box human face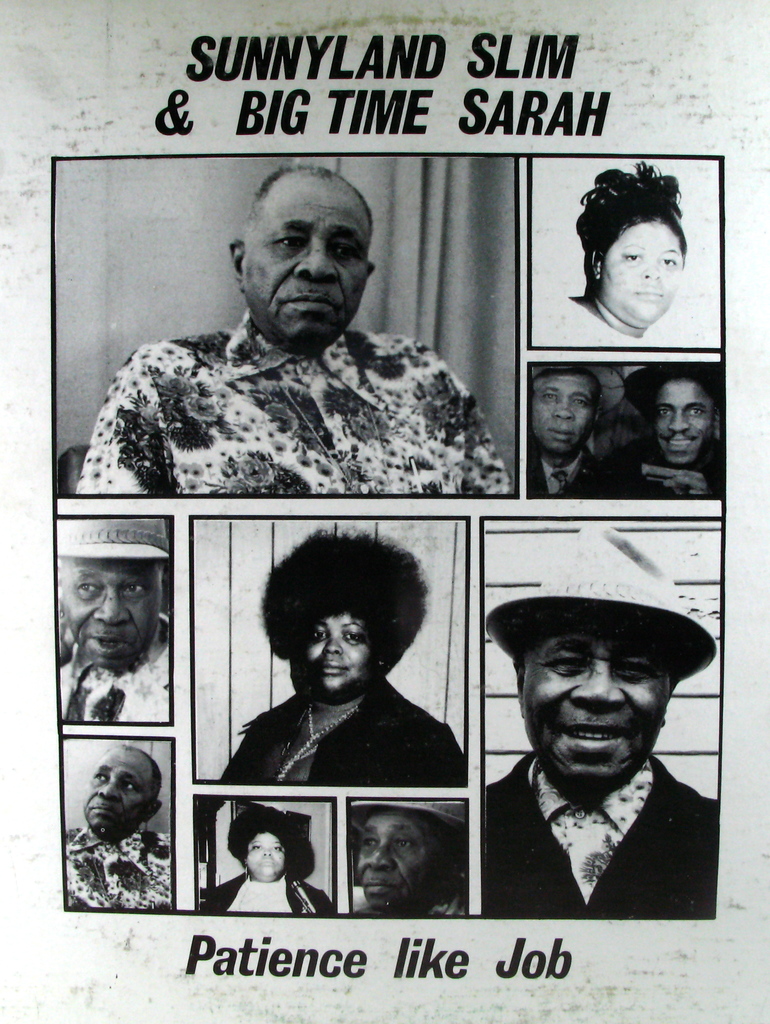
<bbox>249, 186, 369, 338</bbox>
